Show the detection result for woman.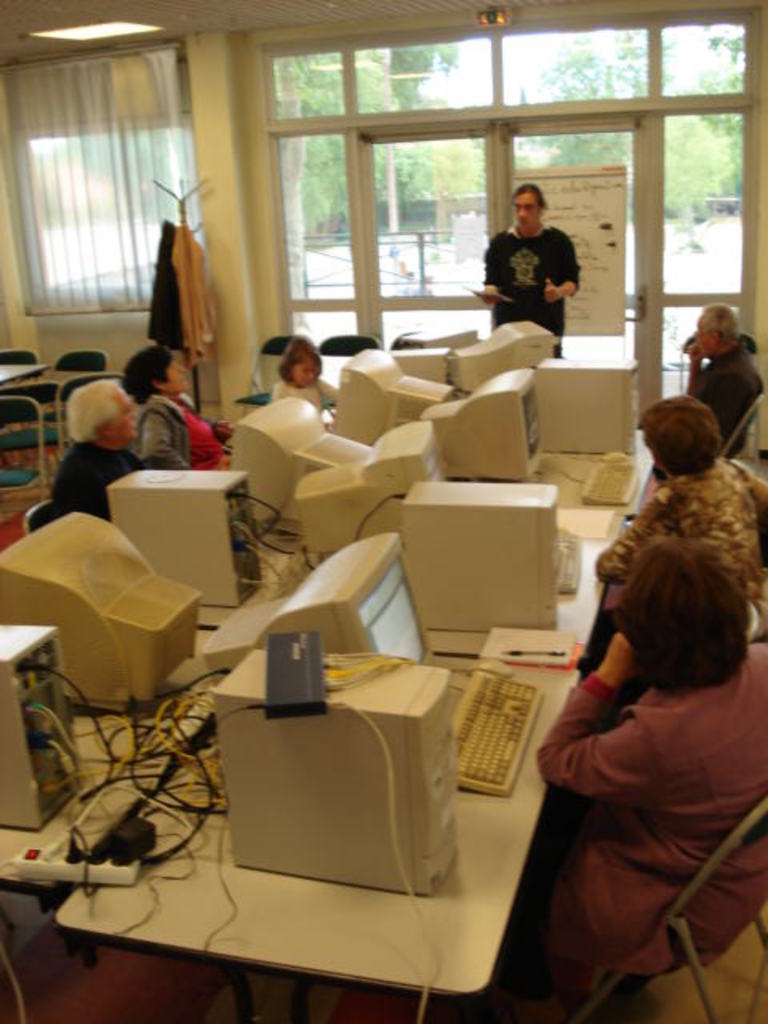
BBox(592, 394, 766, 642).
